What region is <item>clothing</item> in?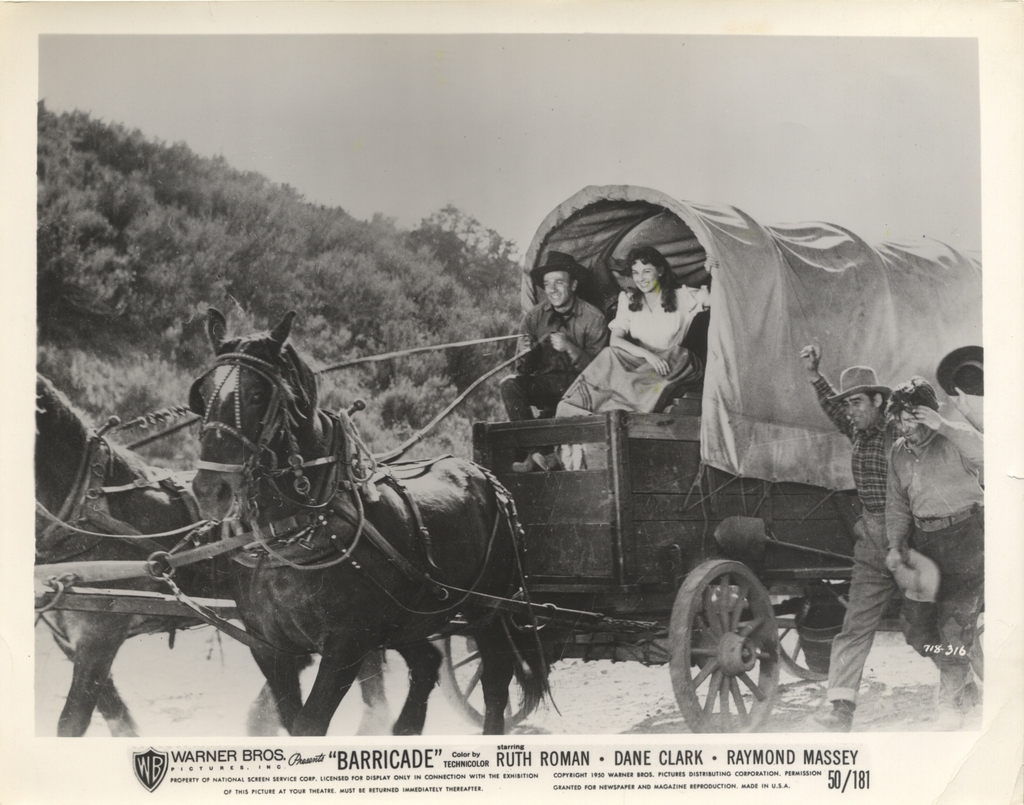
crop(515, 233, 738, 439).
